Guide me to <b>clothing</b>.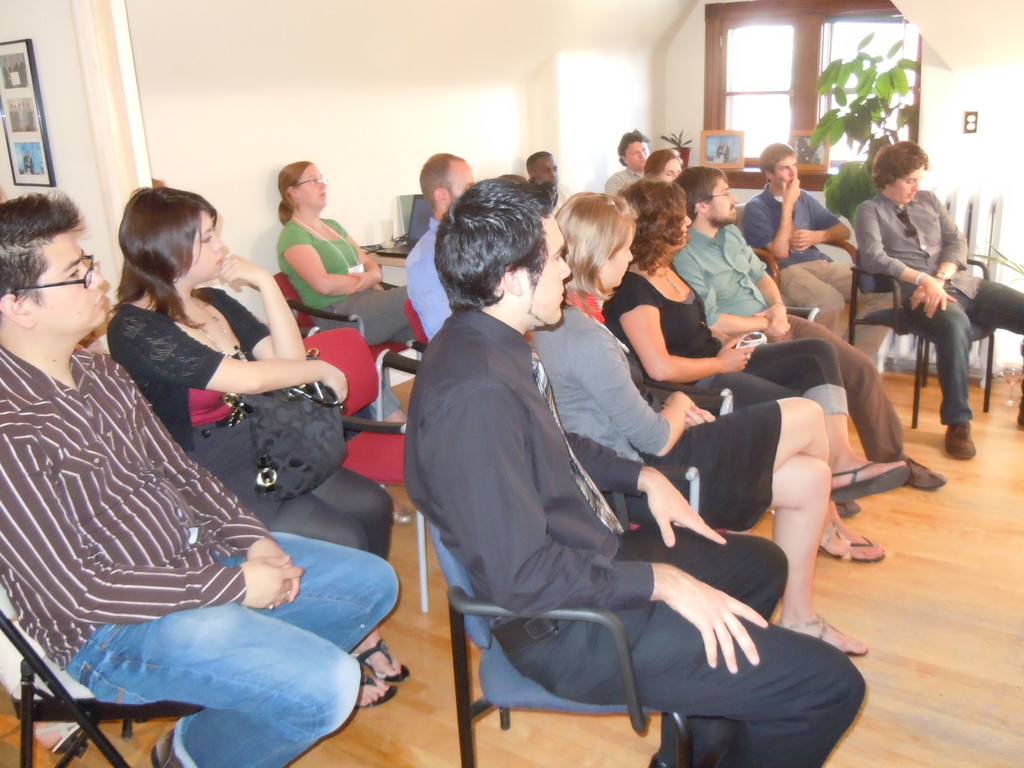
Guidance: {"x1": 408, "y1": 217, "x2": 454, "y2": 332}.
